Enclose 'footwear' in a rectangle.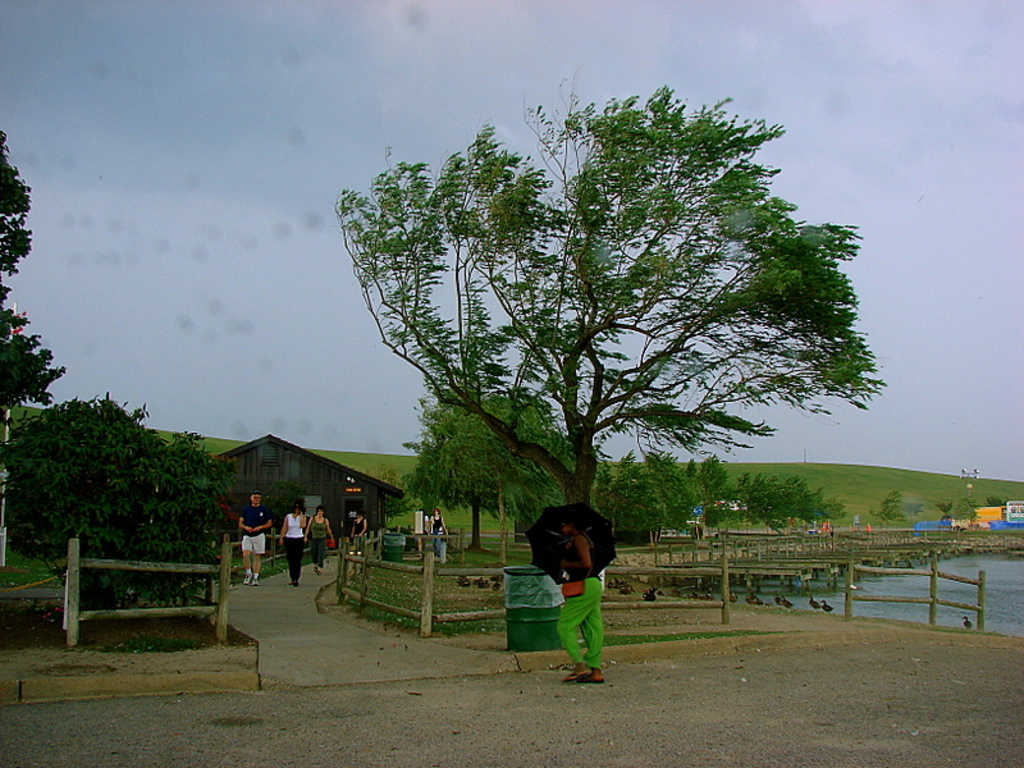
bbox=(566, 666, 590, 685).
